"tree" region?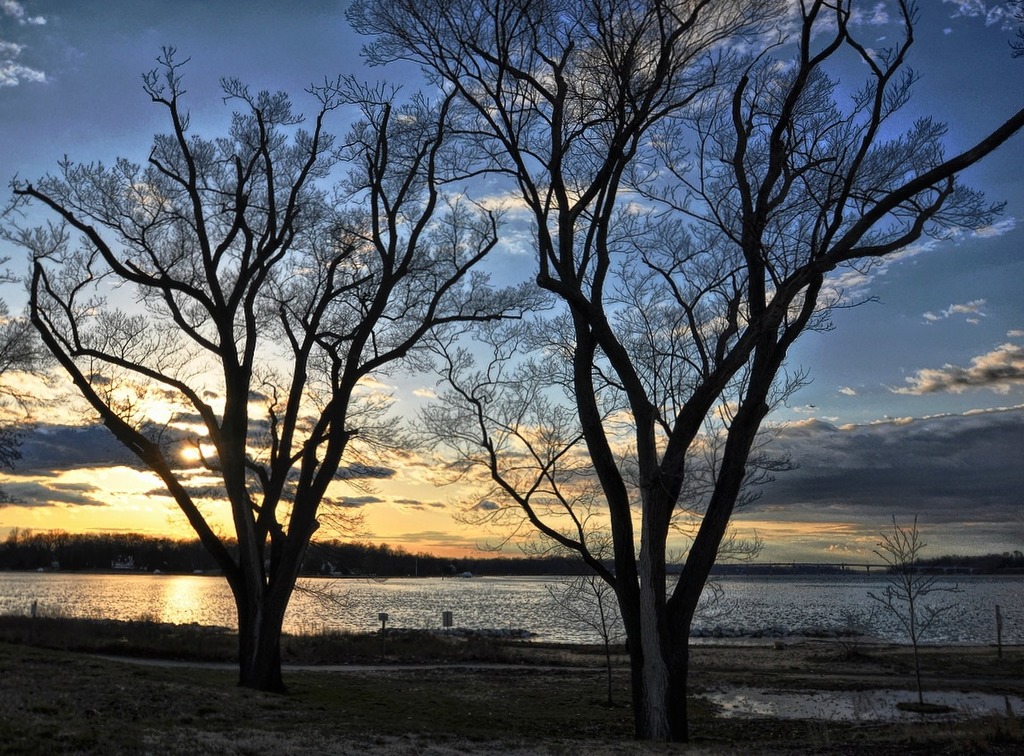
x1=2, y1=166, x2=80, y2=468
